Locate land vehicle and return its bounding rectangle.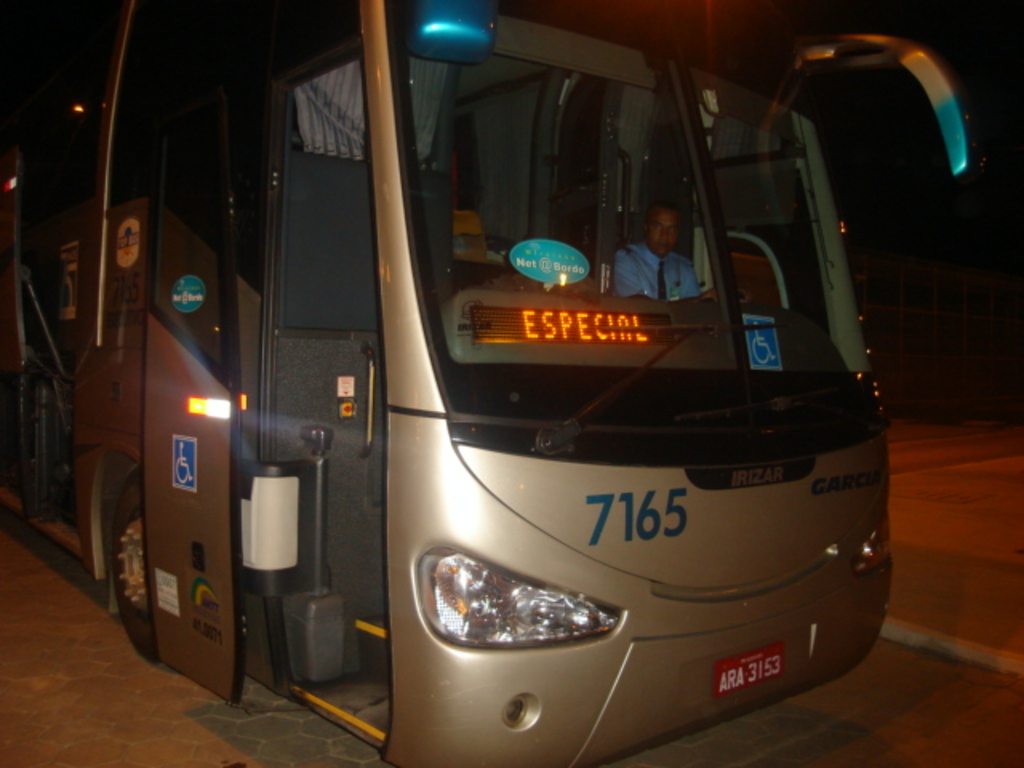
(0, 0, 984, 766).
